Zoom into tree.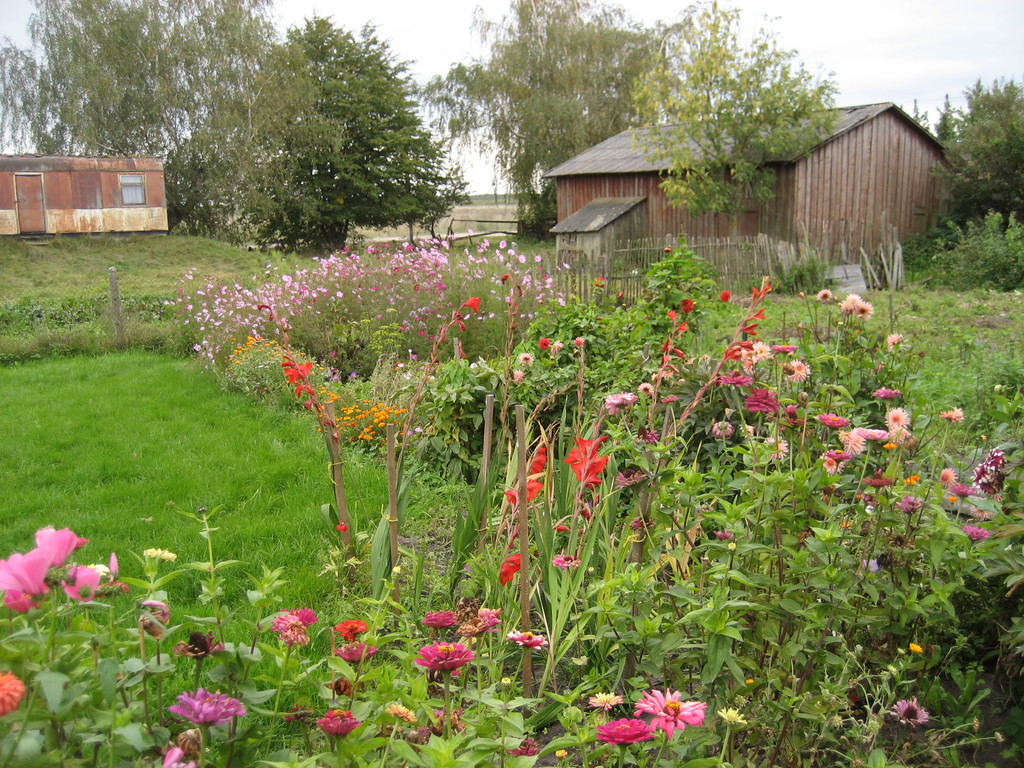
Zoom target: rect(0, 0, 314, 240).
